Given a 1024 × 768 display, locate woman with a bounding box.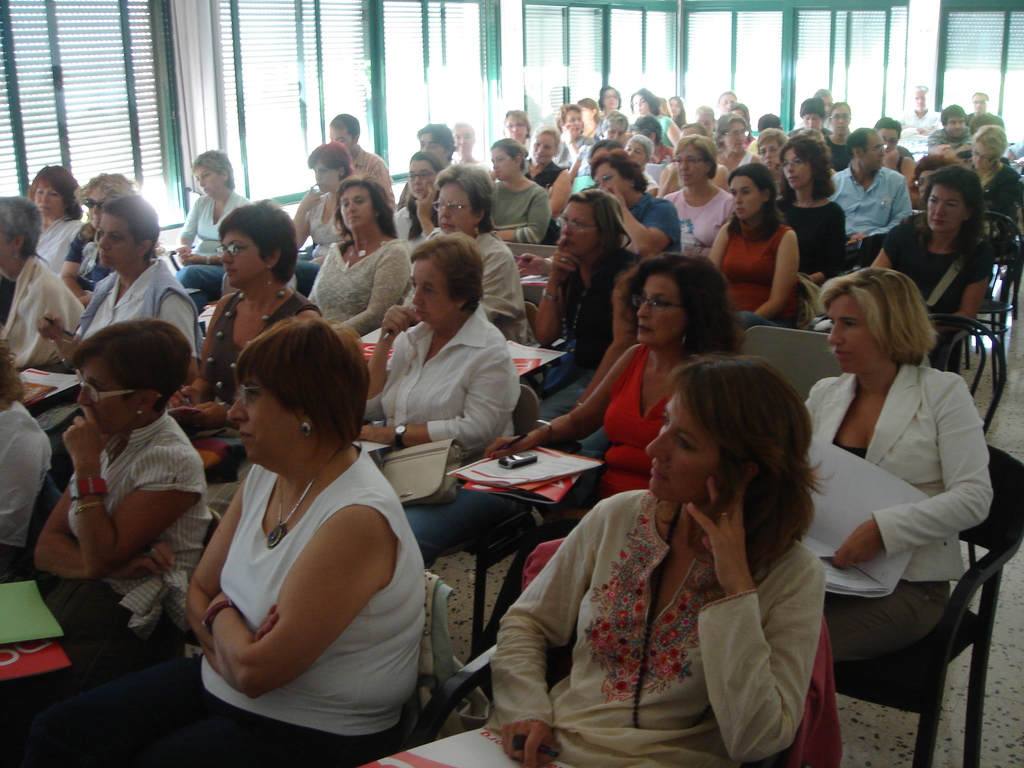
Located: rect(523, 121, 588, 212).
